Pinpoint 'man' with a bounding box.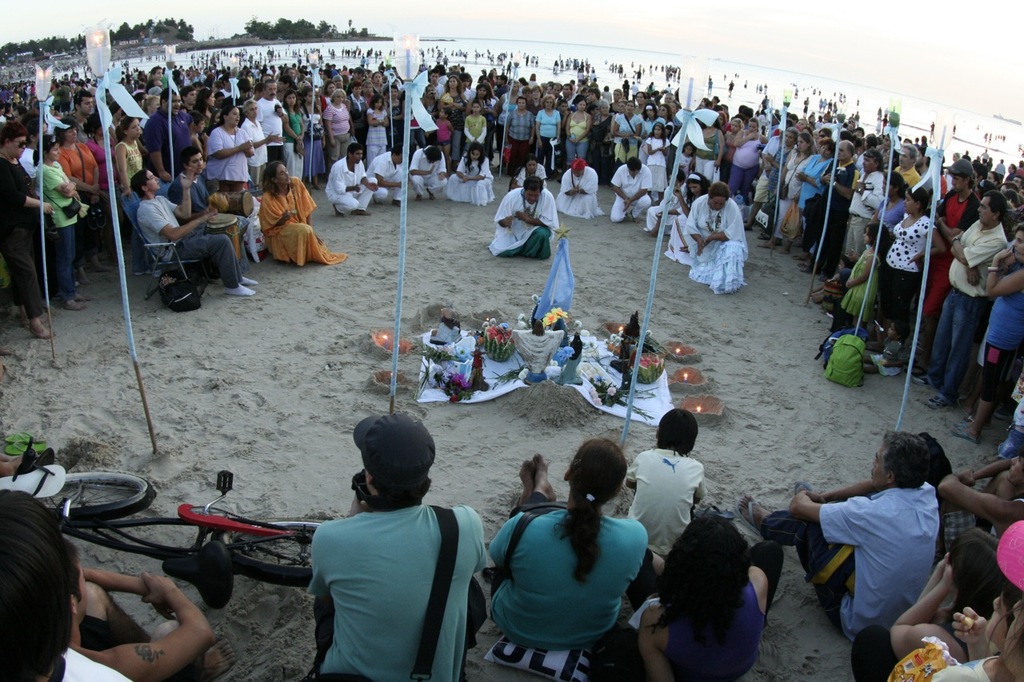
918, 192, 1008, 408.
